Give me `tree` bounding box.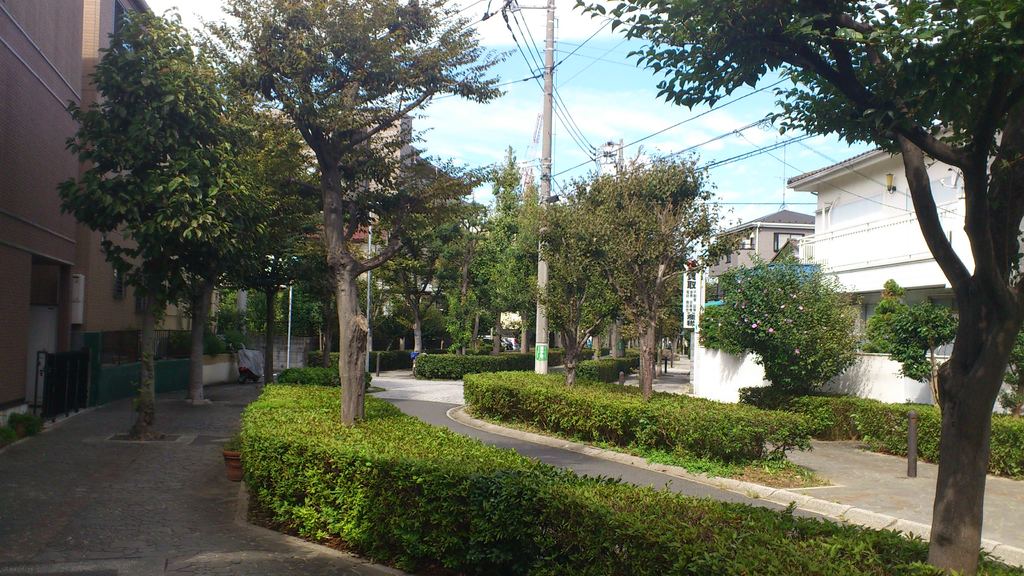
pyautogui.locateOnScreen(468, 145, 544, 360).
